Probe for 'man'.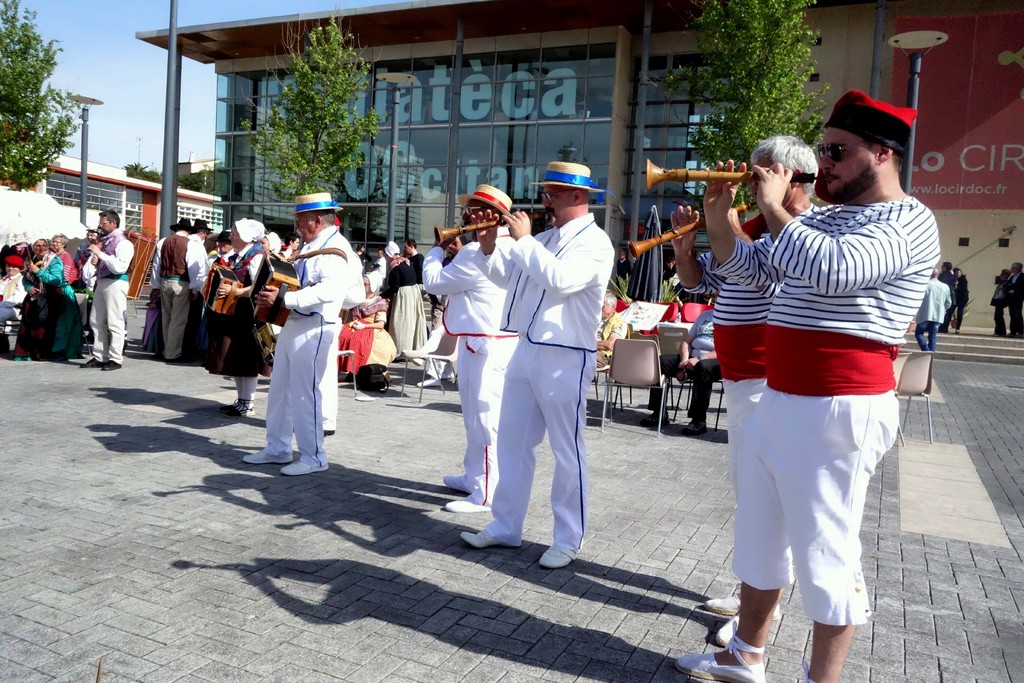
Probe result: detection(673, 134, 819, 651).
